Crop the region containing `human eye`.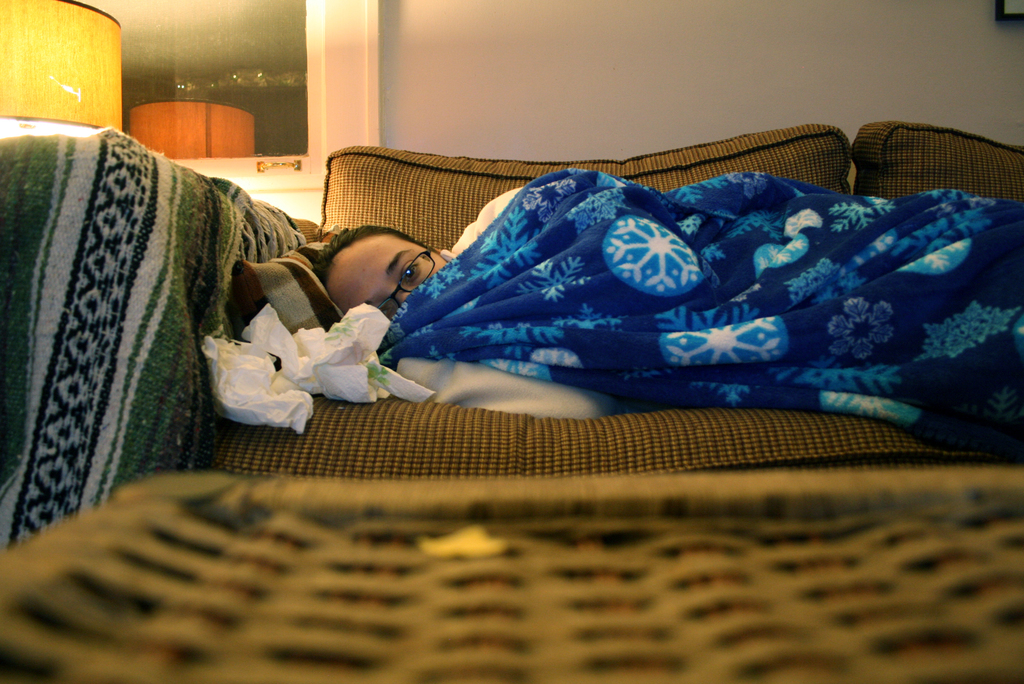
Crop region: box=[401, 259, 420, 286].
